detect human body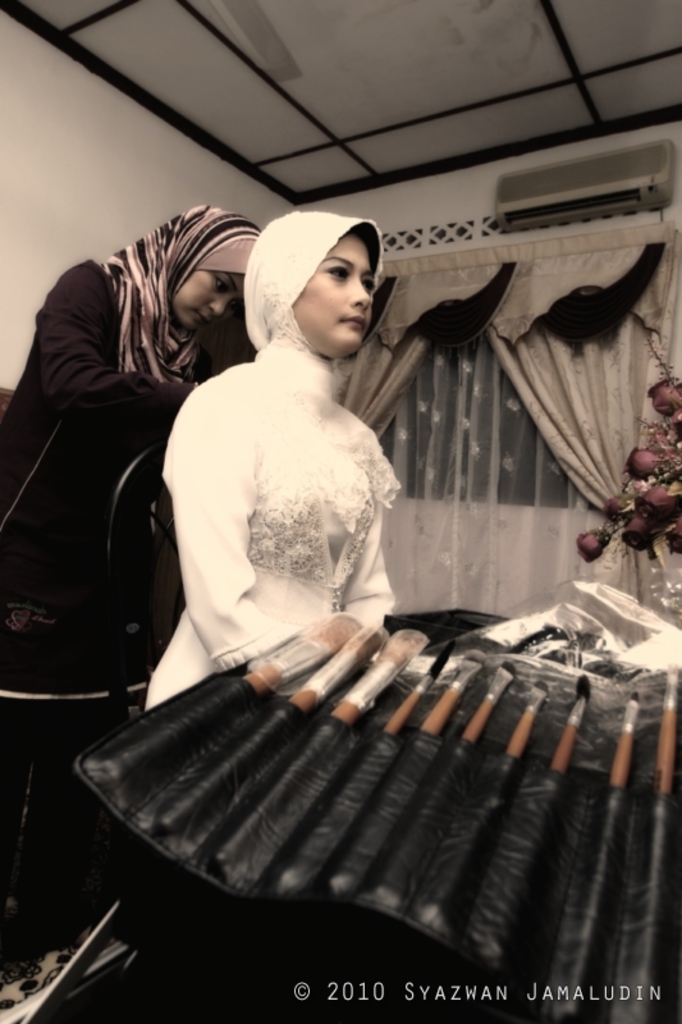
0,248,251,634
